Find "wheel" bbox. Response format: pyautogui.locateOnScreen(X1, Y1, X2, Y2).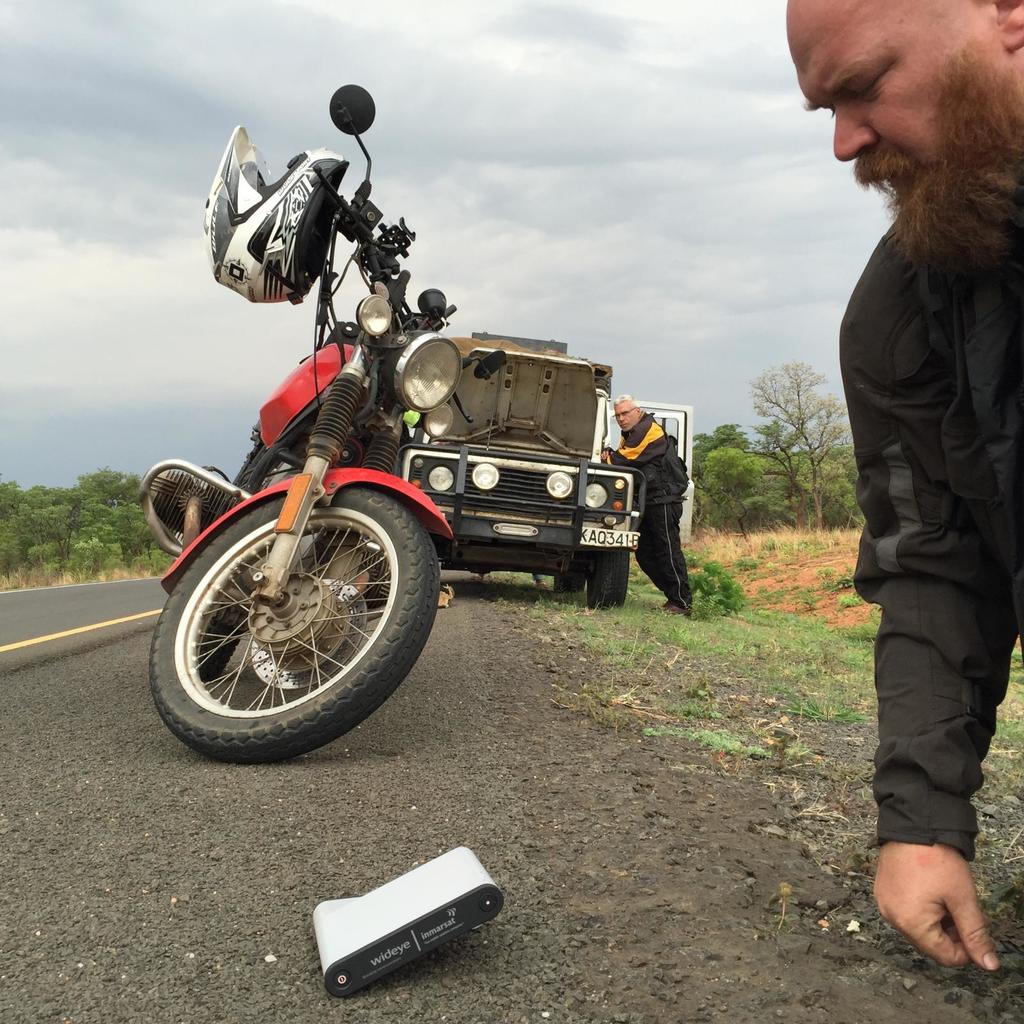
pyautogui.locateOnScreen(154, 467, 436, 758).
